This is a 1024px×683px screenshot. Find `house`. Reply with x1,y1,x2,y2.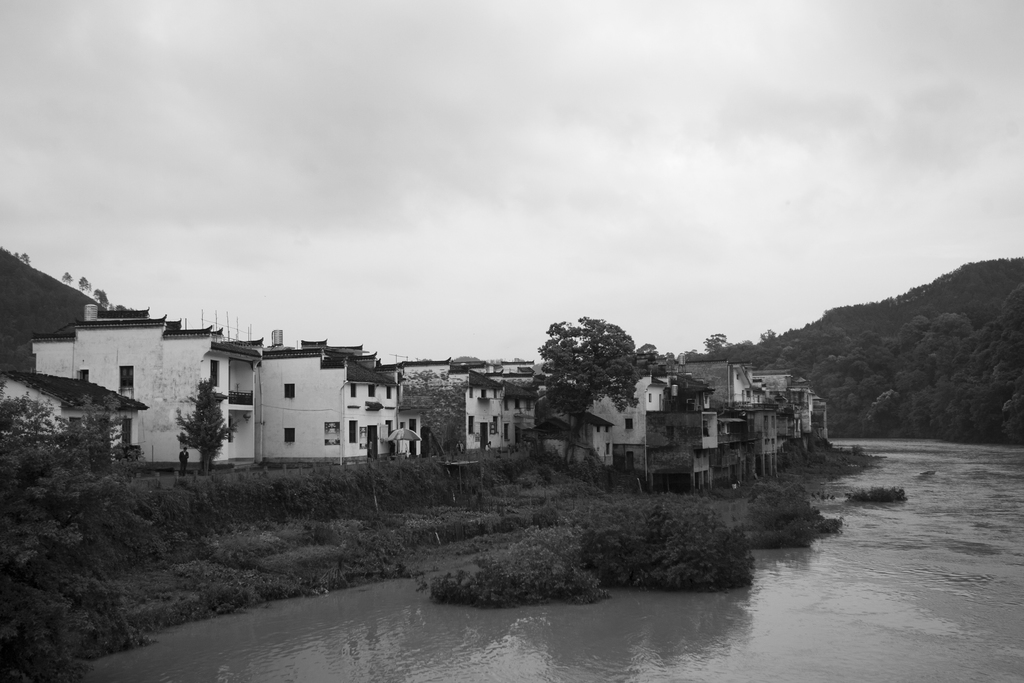
28,305,253,466.
